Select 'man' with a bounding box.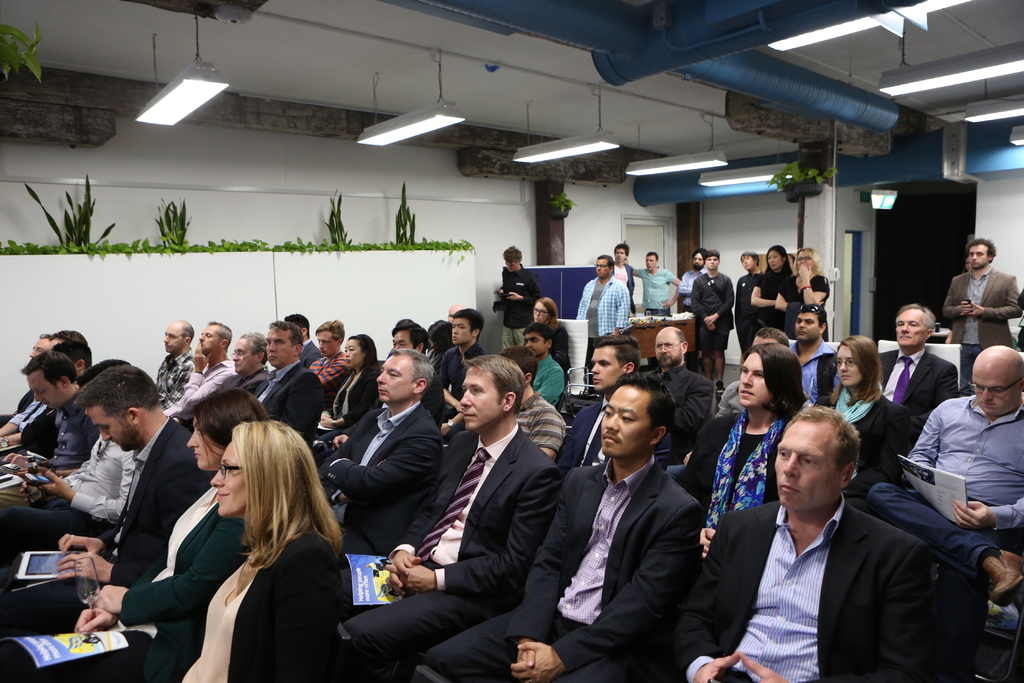
(x1=163, y1=319, x2=237, y2=419).
